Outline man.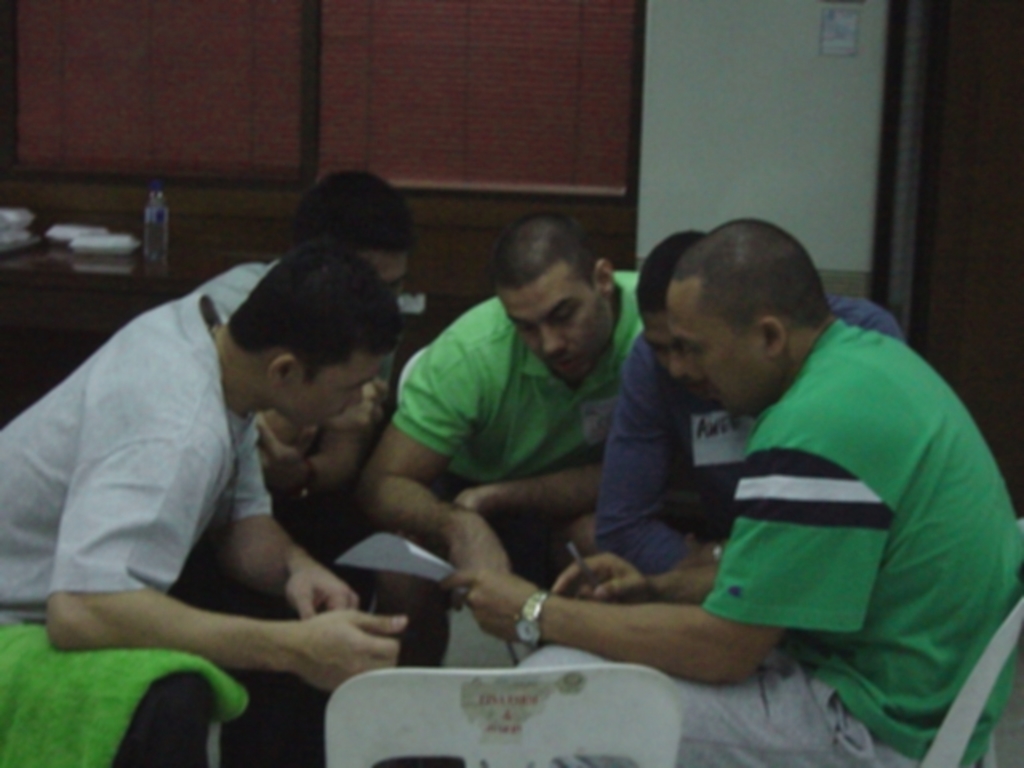
Outline: bbox=[595, 229, 898, 578].
